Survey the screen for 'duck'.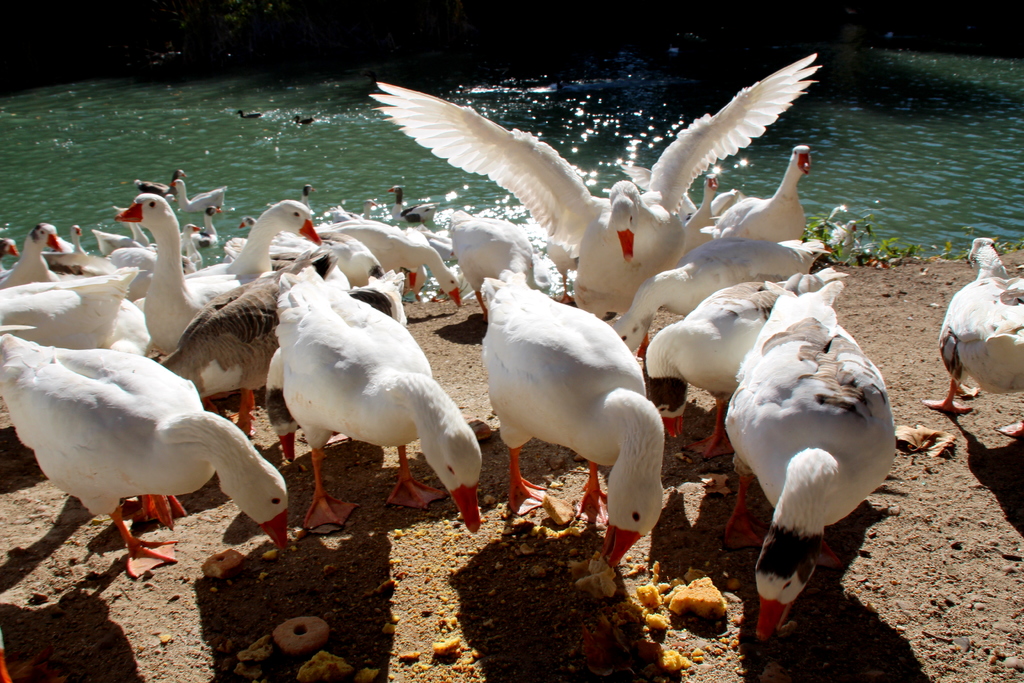
Survey found: {"left": 20, "top": 320, "right": 294, "bottom": 572}.
